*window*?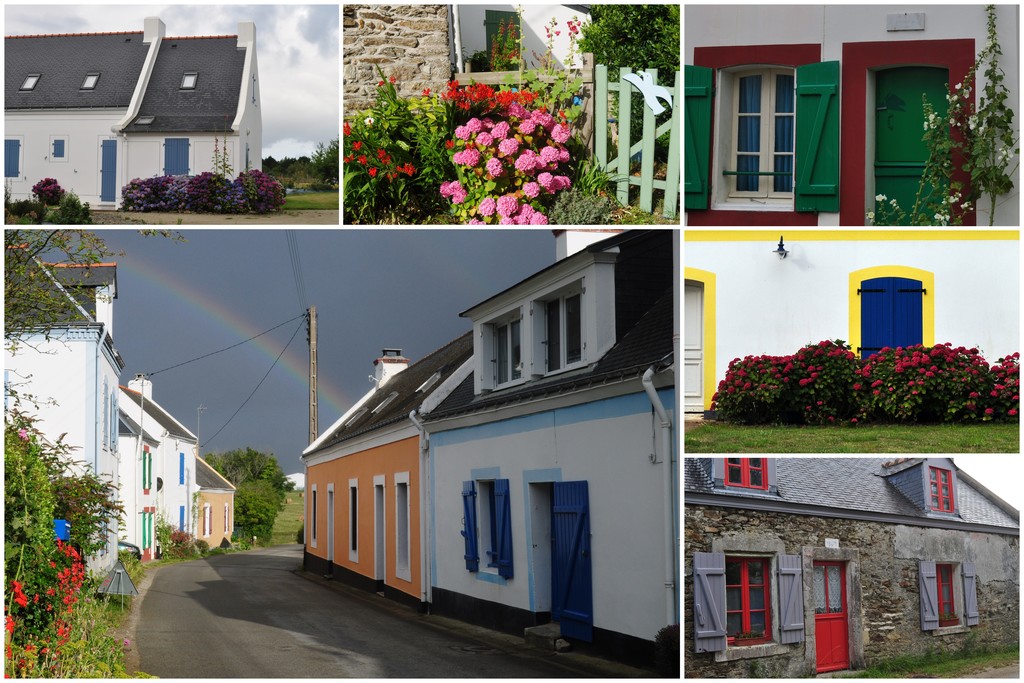
{"x1": 207, "y1": 506, "x2": 212, "y2": 532}
